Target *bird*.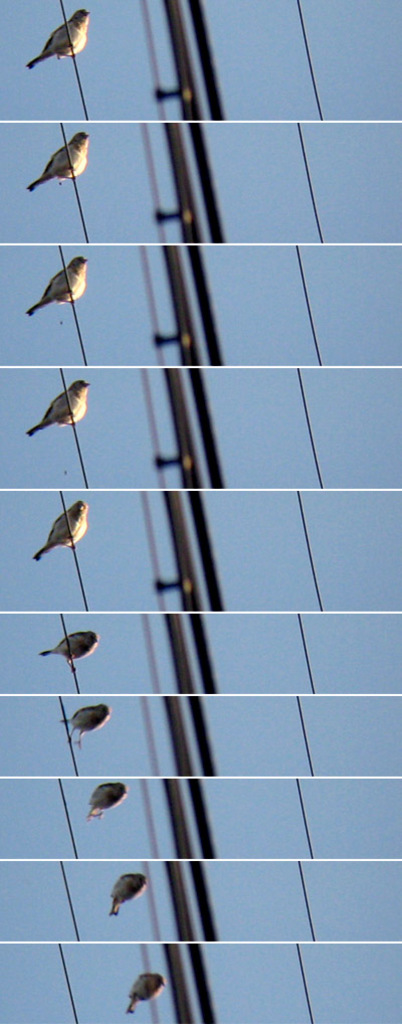
Target region: 23/629/99/664.
